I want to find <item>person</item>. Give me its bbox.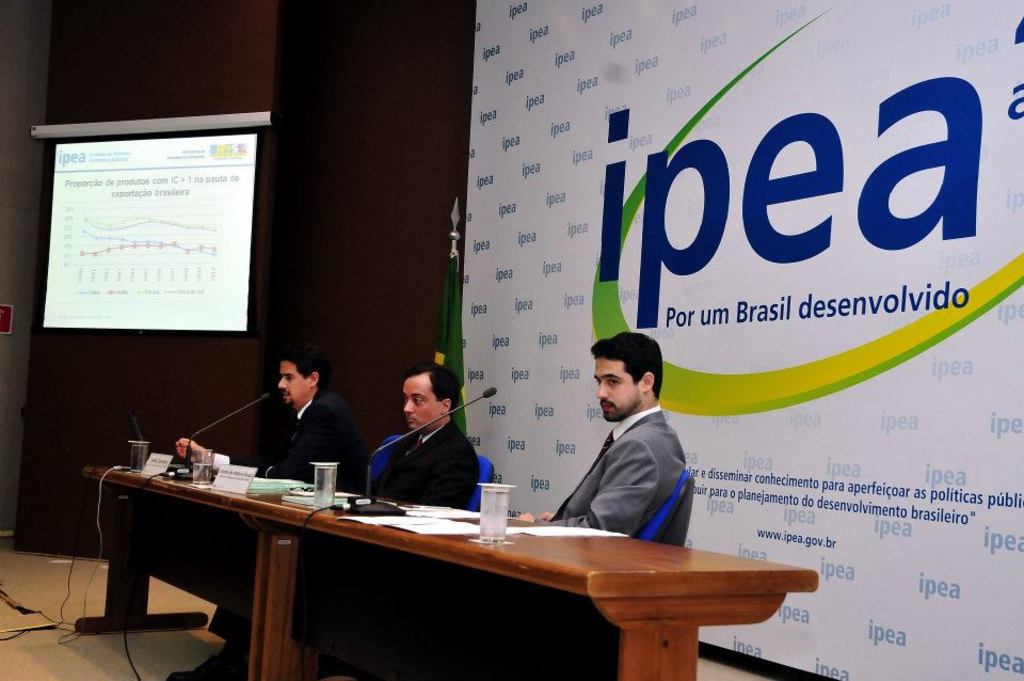
bbox=(176, 354, 358, 482).
